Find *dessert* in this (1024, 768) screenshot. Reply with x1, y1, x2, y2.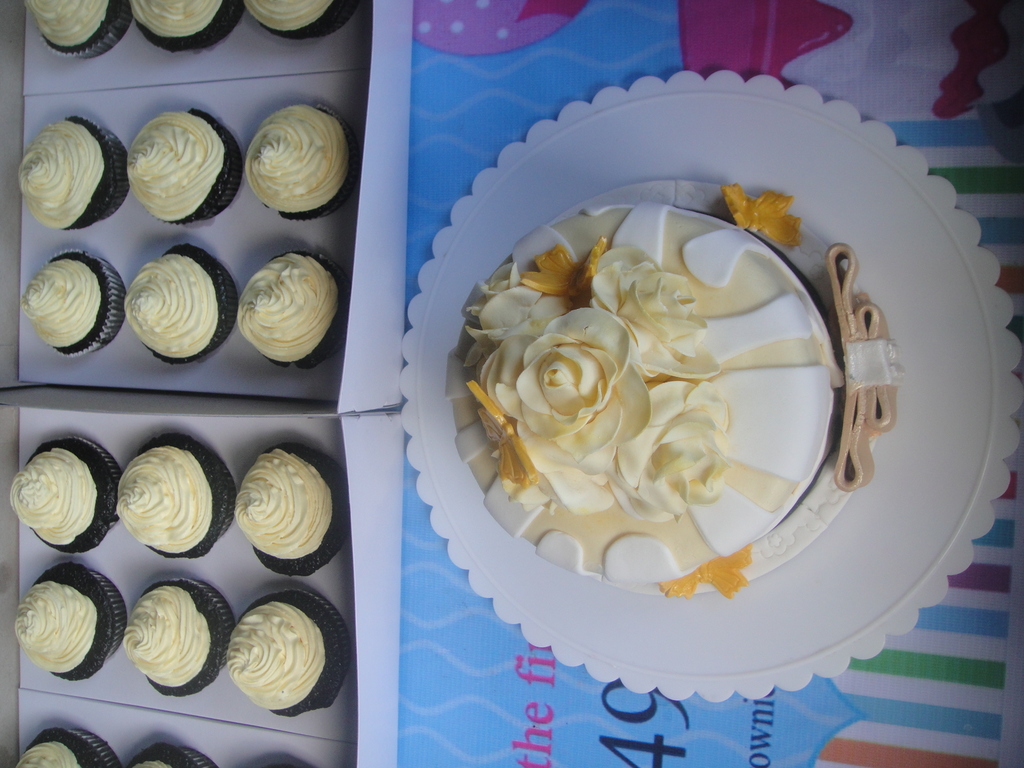
8, 117, 122, 223.
